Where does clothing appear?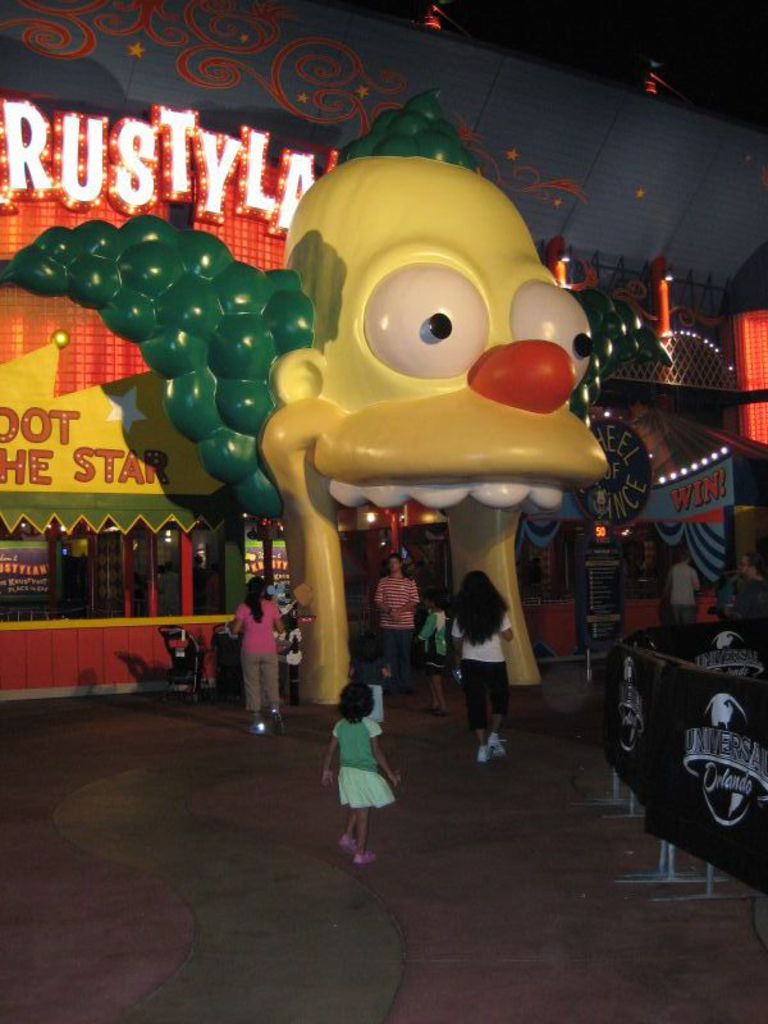
Appears at (237,598,276,705).
